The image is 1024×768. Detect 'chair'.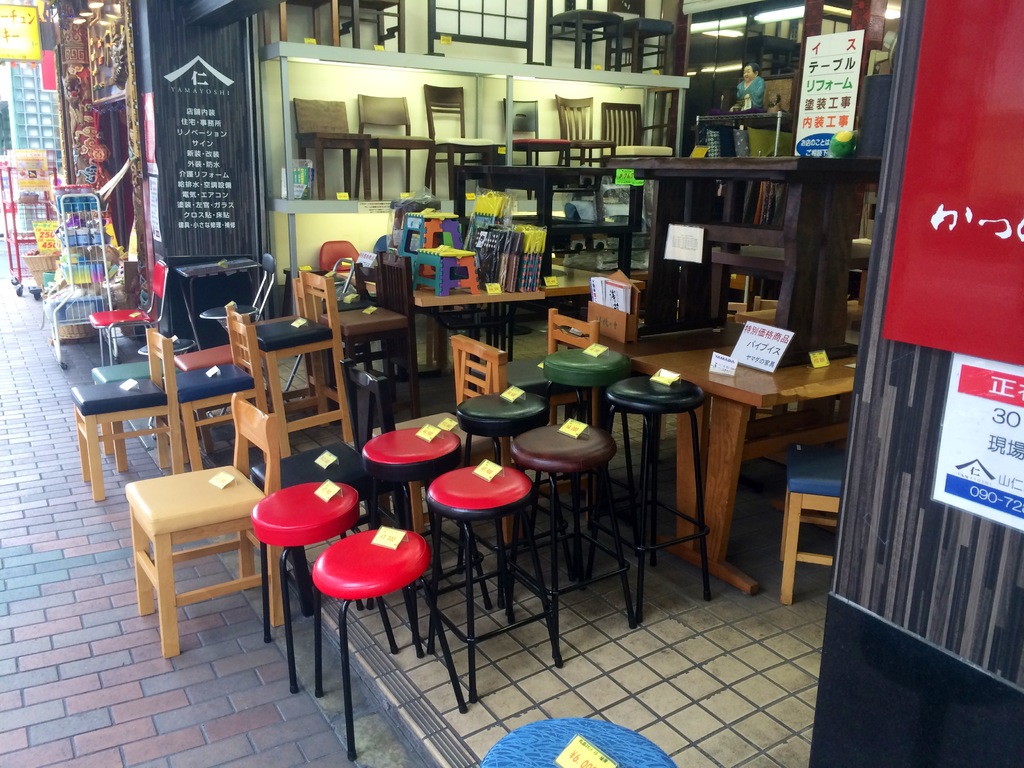
Detection: bbox=(554, 94, 616, 168).
